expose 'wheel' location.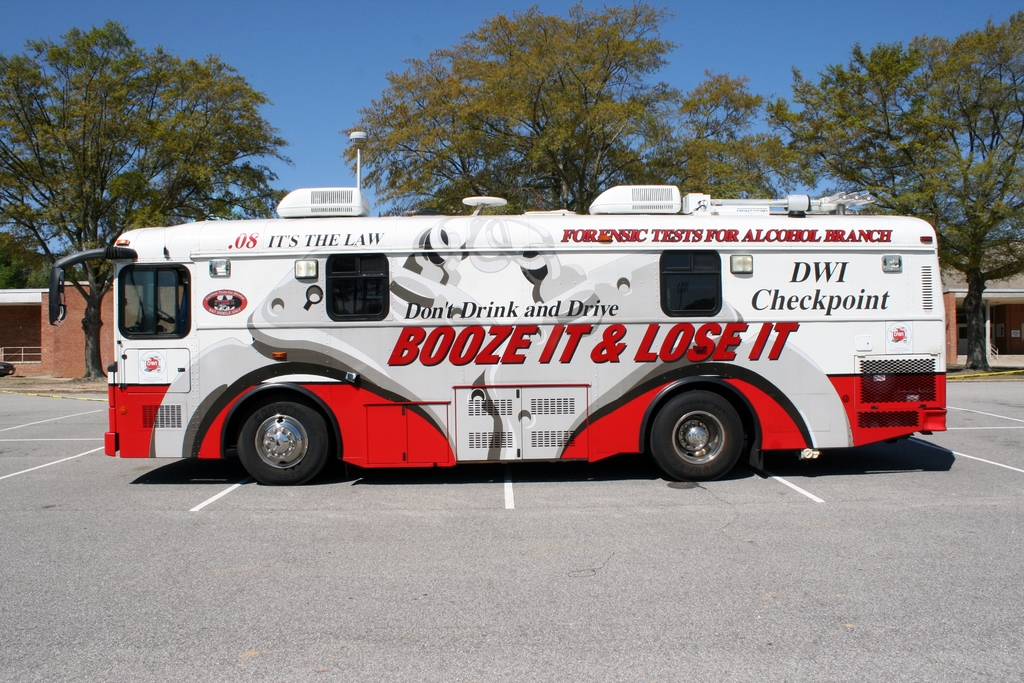
Exposed at crop(238, 402, 328, 486).
